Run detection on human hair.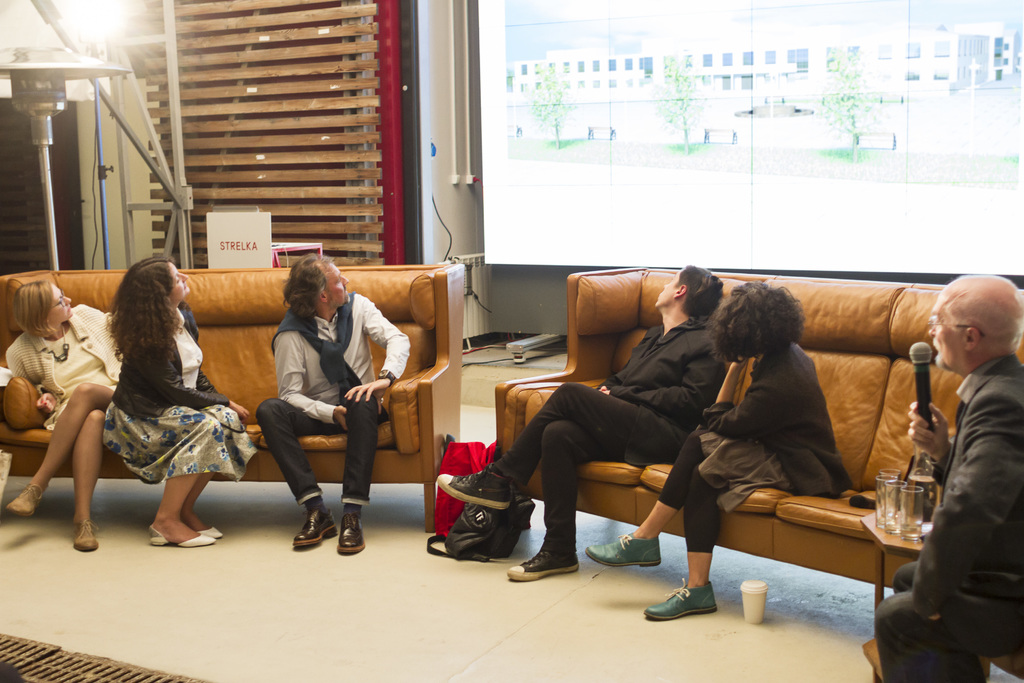
Result: 942 296 1023 354.
